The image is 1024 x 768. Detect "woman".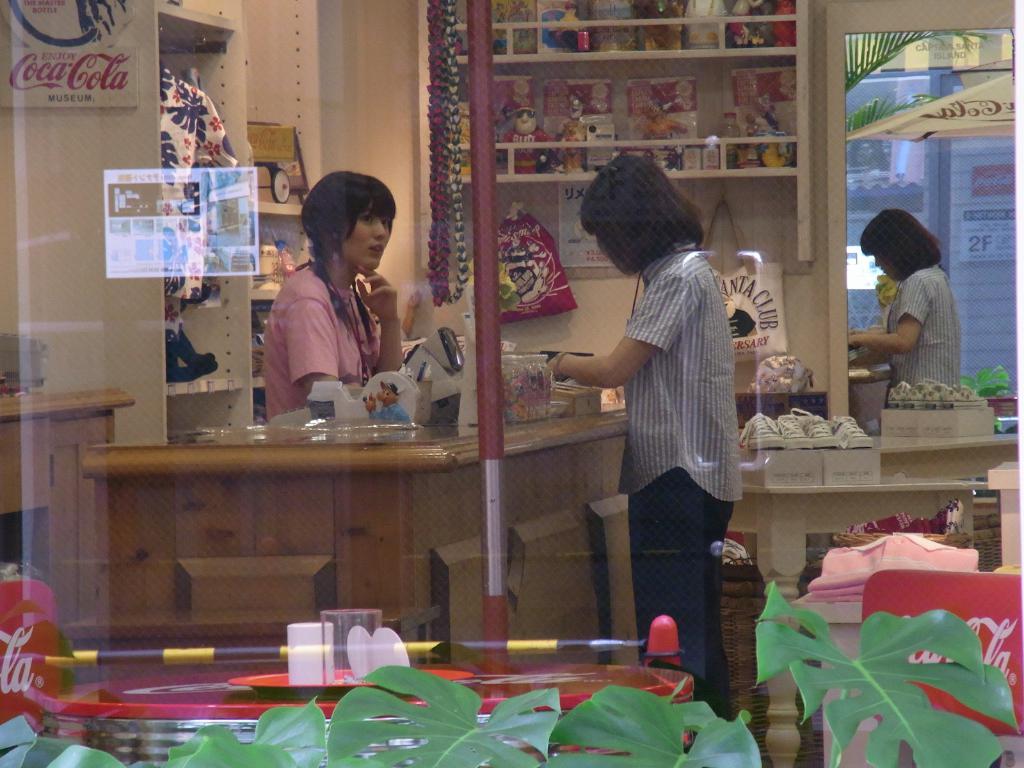
Detection: x1=557, y1=139, x2=752, y2=701.
